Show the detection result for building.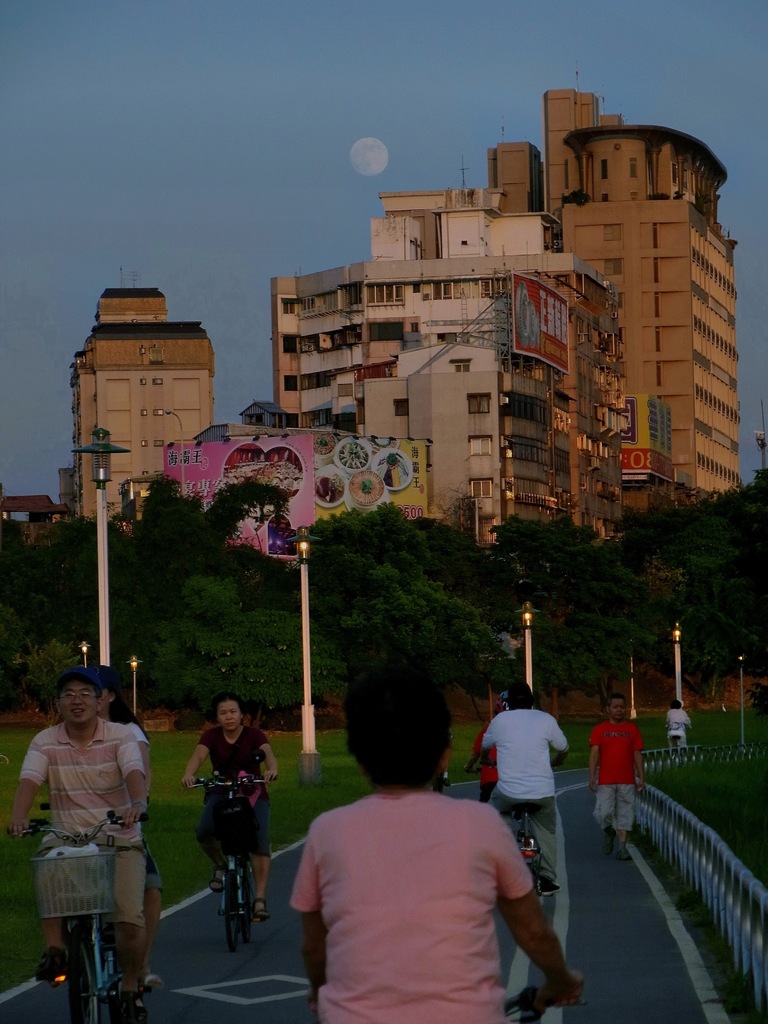
<box>271,85,740,566</box>.
